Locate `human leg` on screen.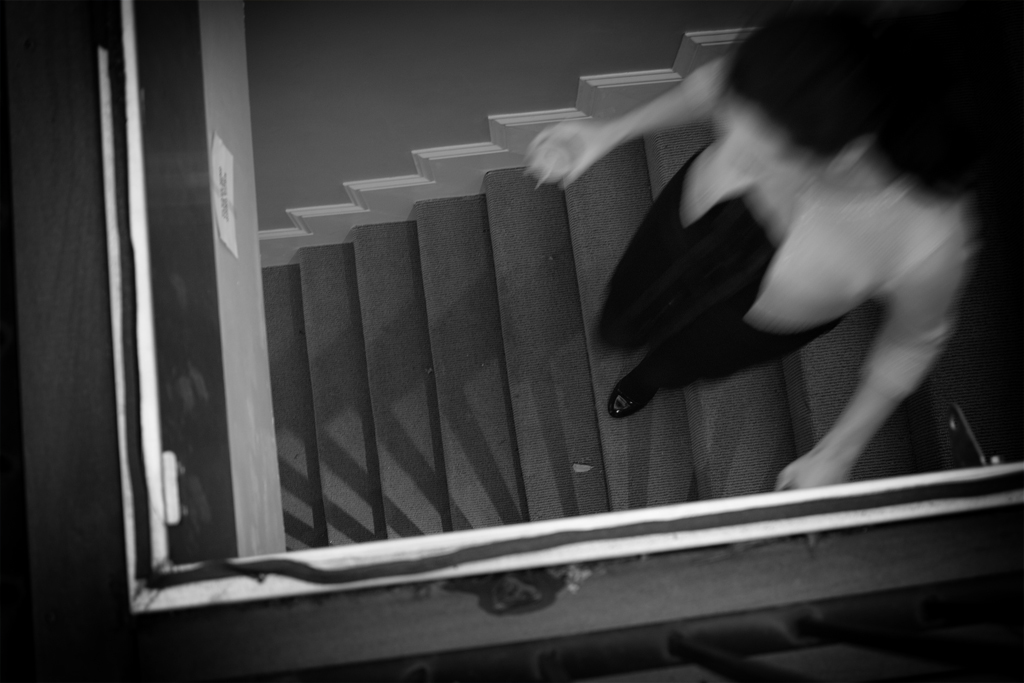
On screen at l=605, t=308, r=817, b=418.
